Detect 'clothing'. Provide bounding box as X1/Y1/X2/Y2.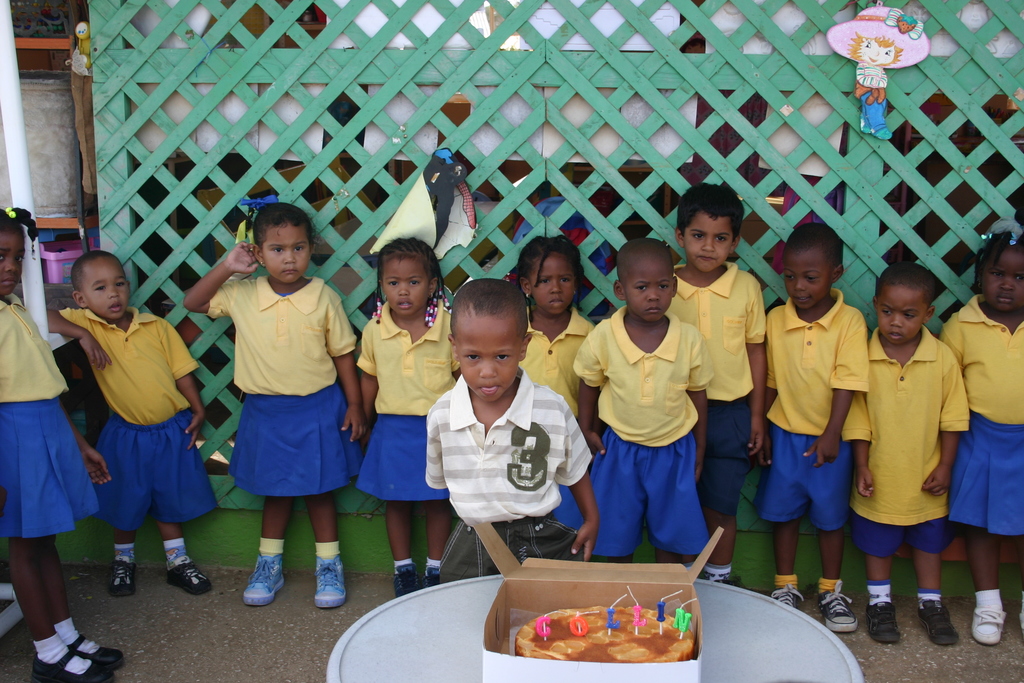
527/306/600/407.
